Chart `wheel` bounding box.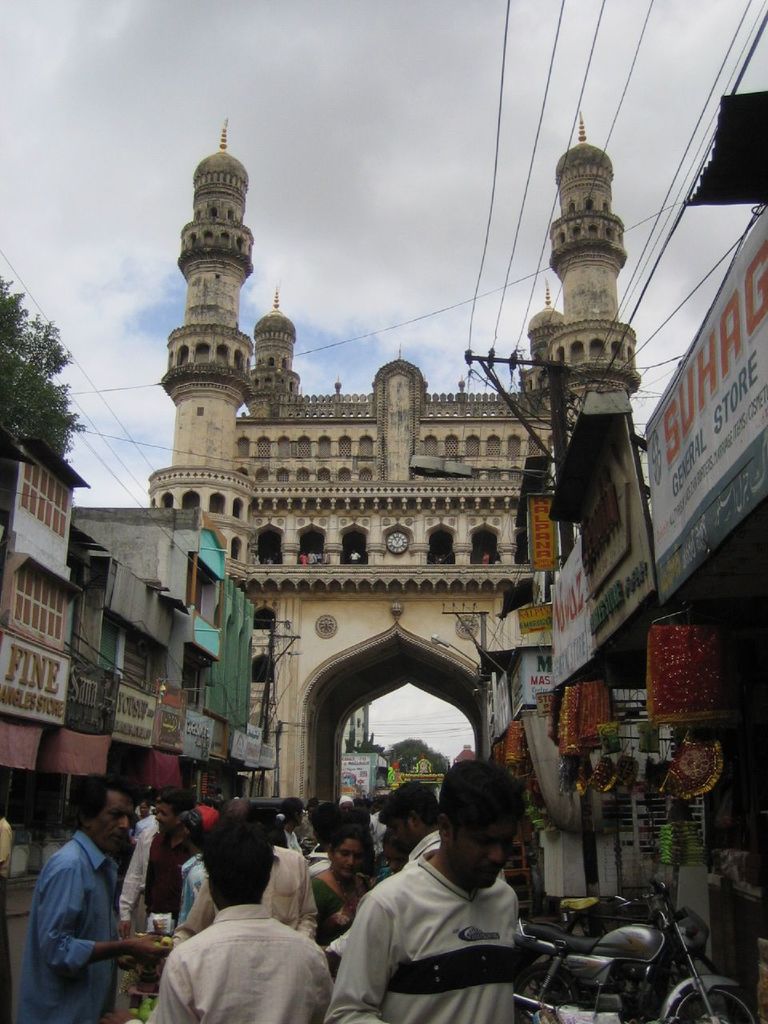
Charted: {"left": 666, "top": 975, "right": 757, "bottom": 1023}.
